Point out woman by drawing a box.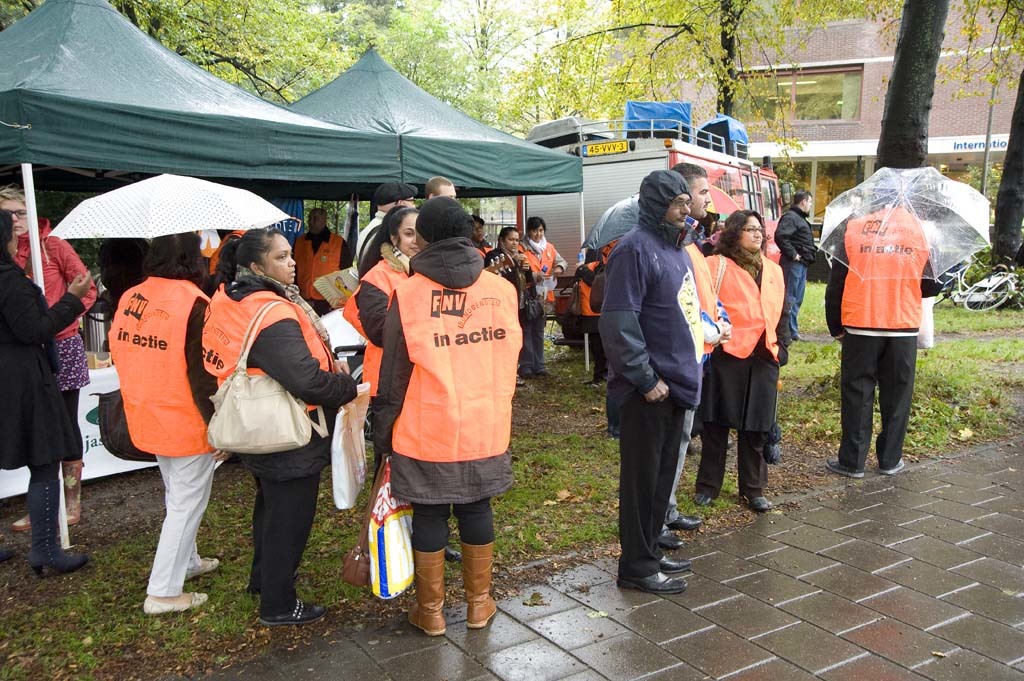
locate(194, 229, 366, 629).
